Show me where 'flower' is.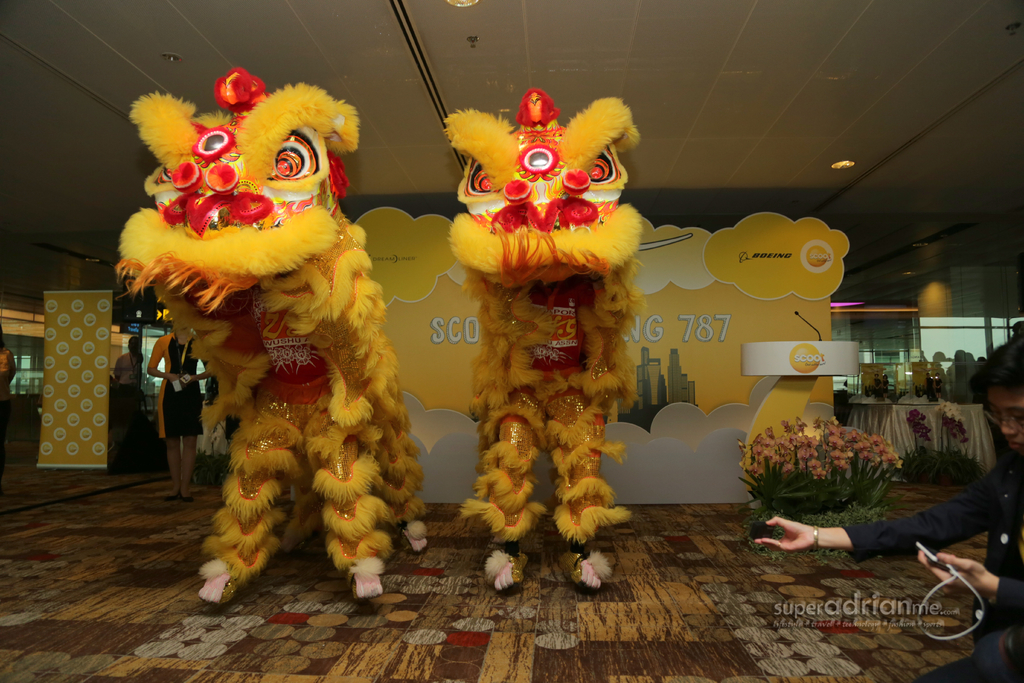
'flower' is at <bbox>438, 134, 650, 299</bbox>.
